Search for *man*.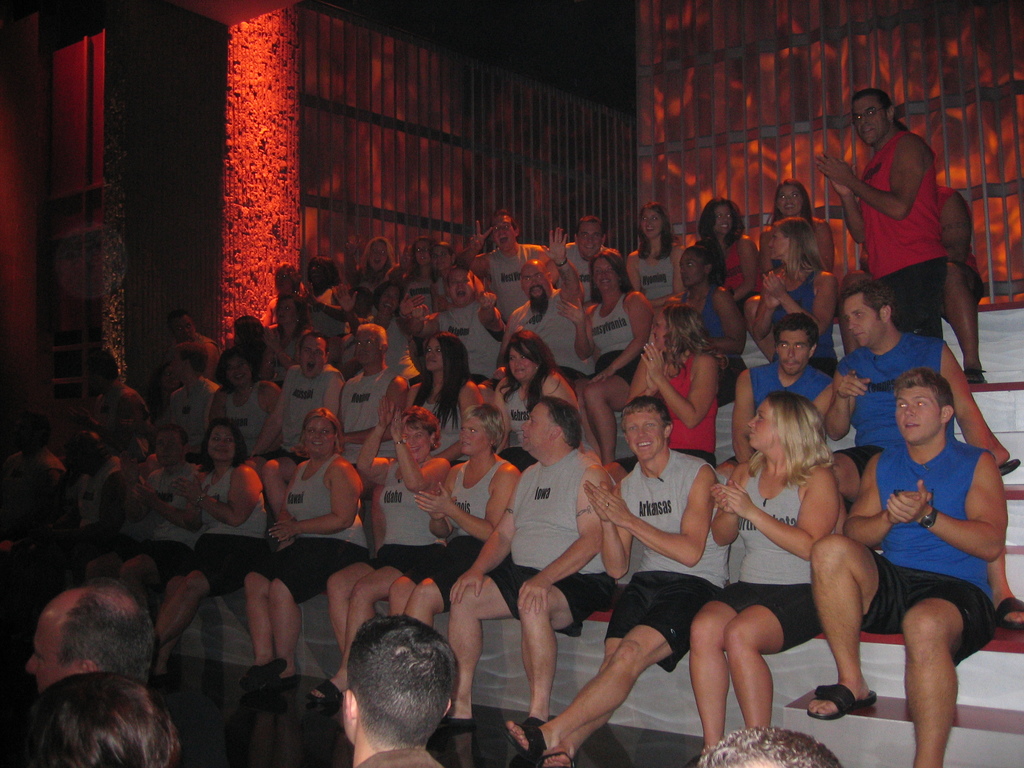
Found at BBox(691, 722, 841, 767).
